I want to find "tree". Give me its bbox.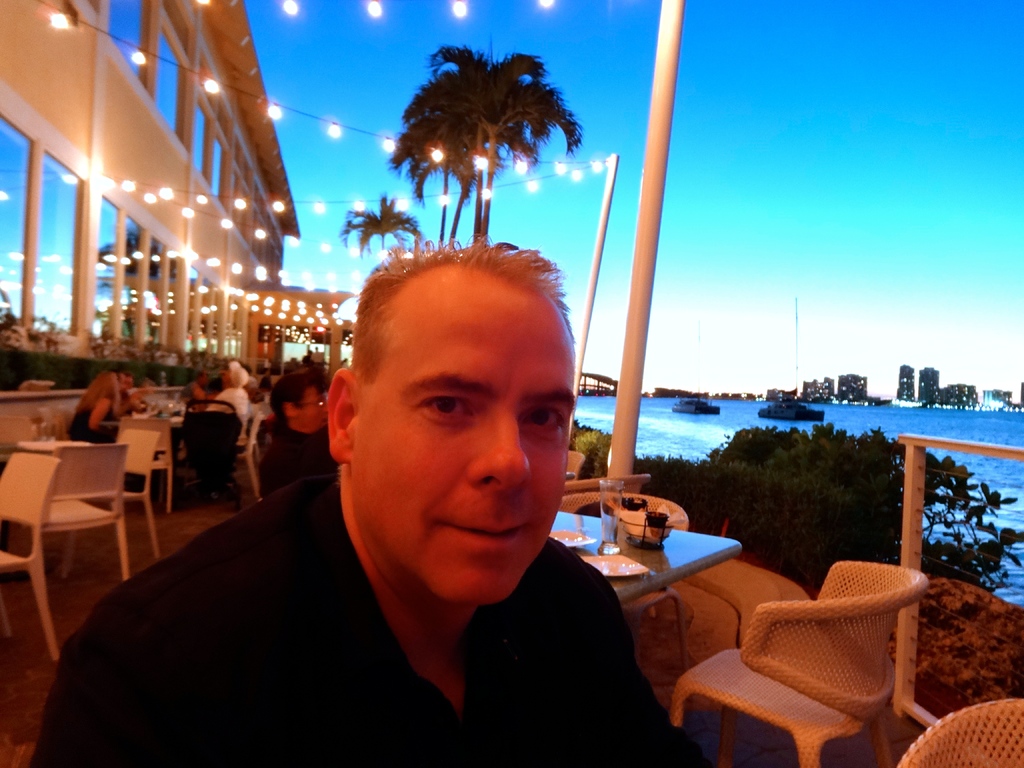
<box>360,20,599,307</box>.
